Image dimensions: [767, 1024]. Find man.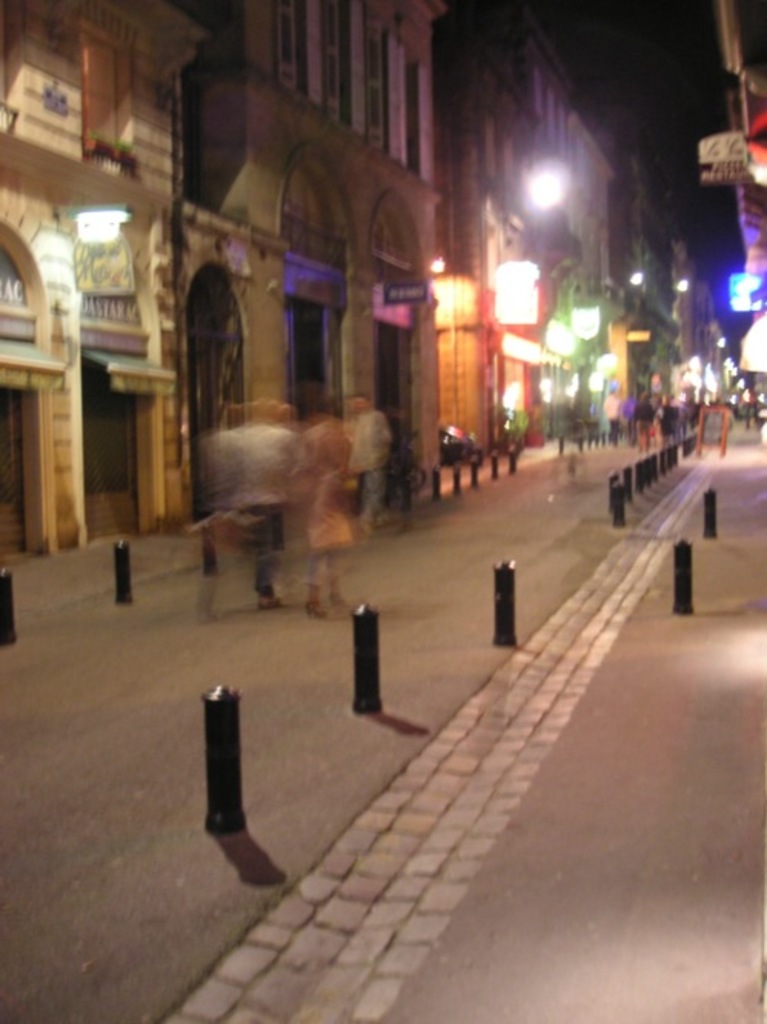
bbox=(334, 391, 392, 529).
